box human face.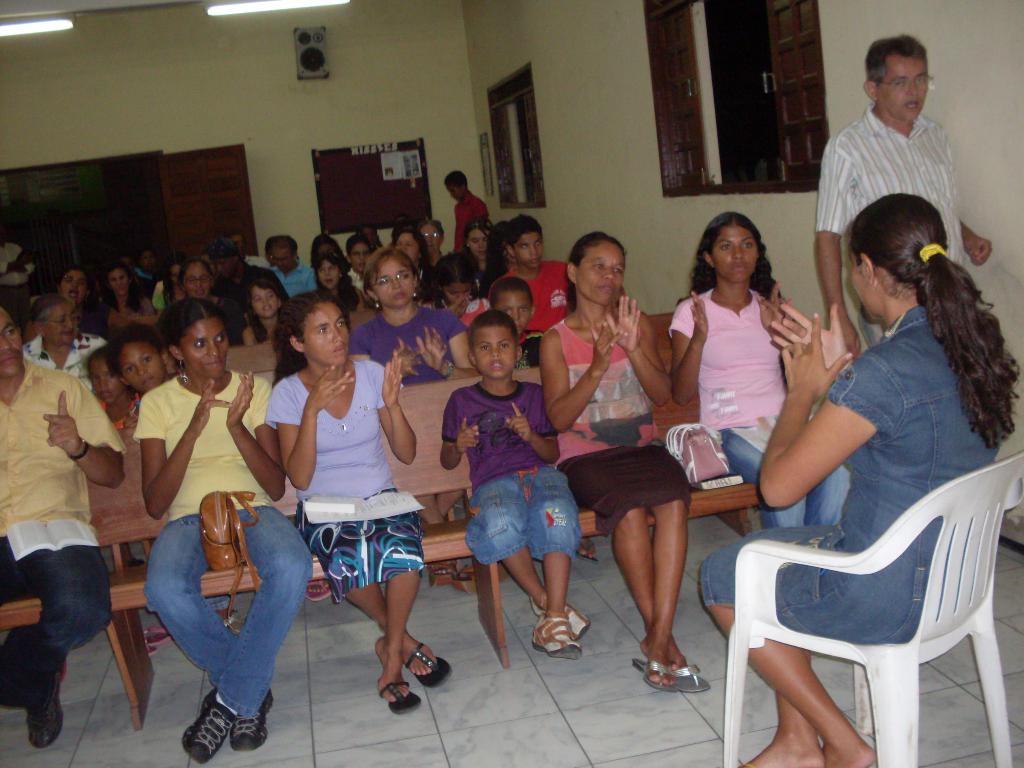
locate(303, 301, 348, 367).
